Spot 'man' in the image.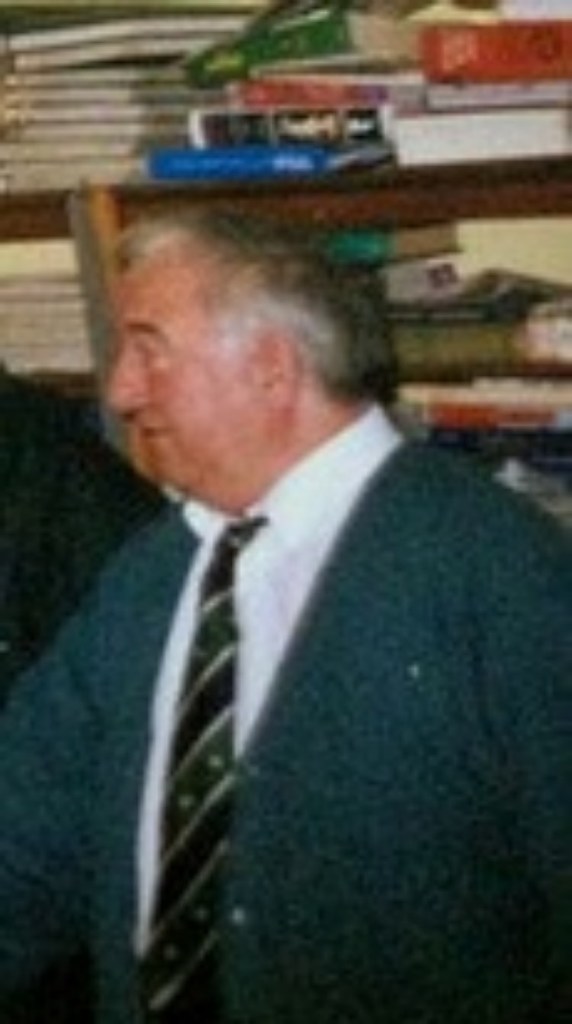
'man' found at select_region(13, 178, 565, 1016).
